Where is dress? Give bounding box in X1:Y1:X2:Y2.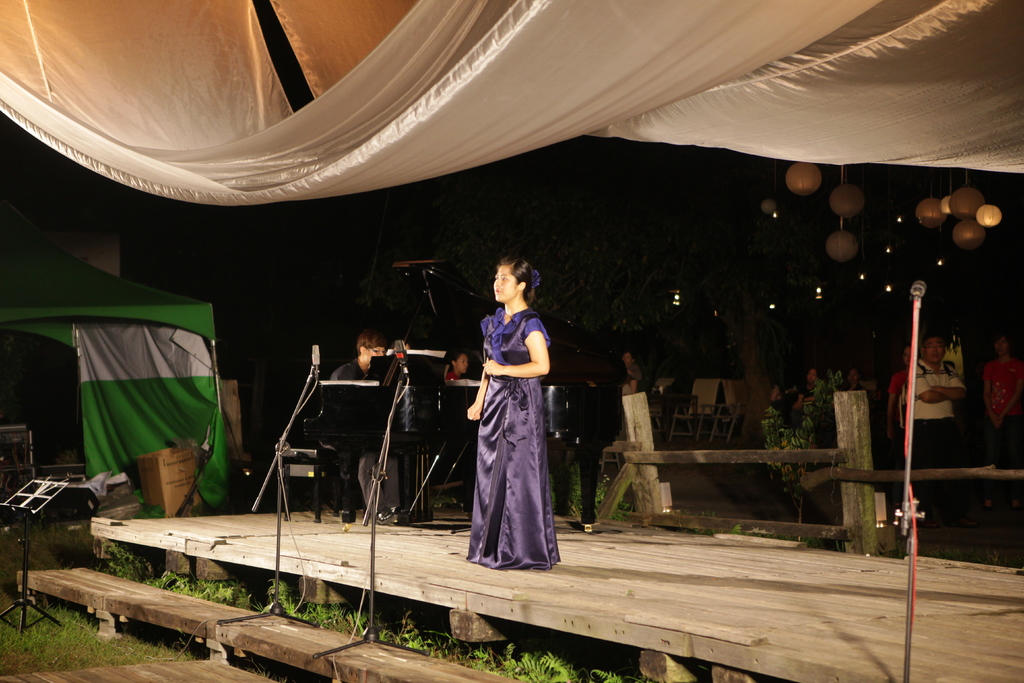
467:309:557:576.
